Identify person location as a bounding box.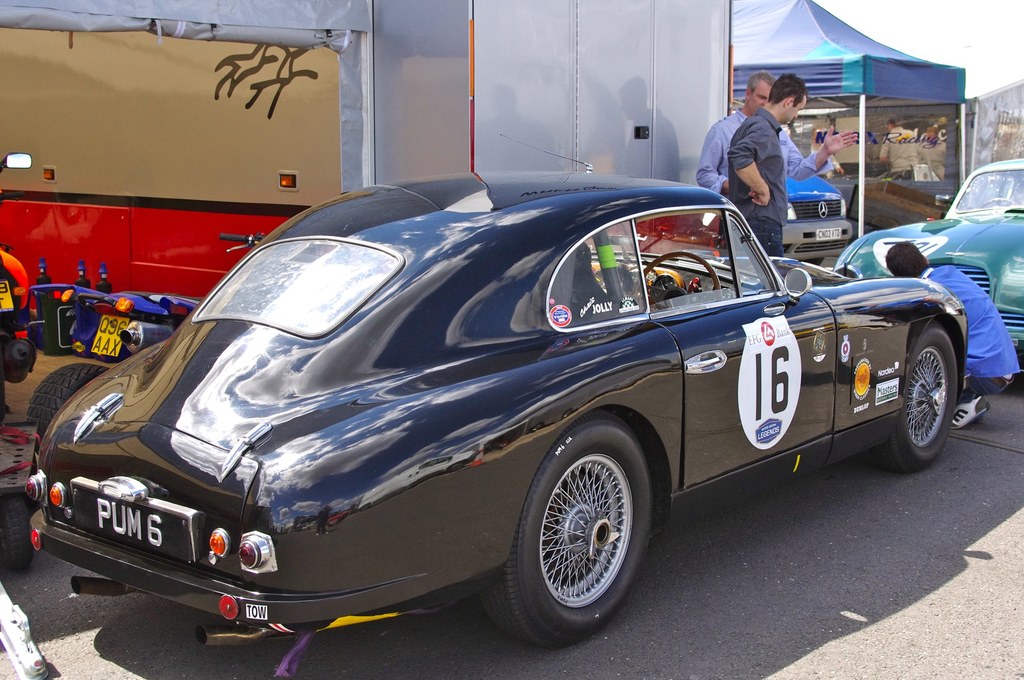
724, 69, 809, 254.
